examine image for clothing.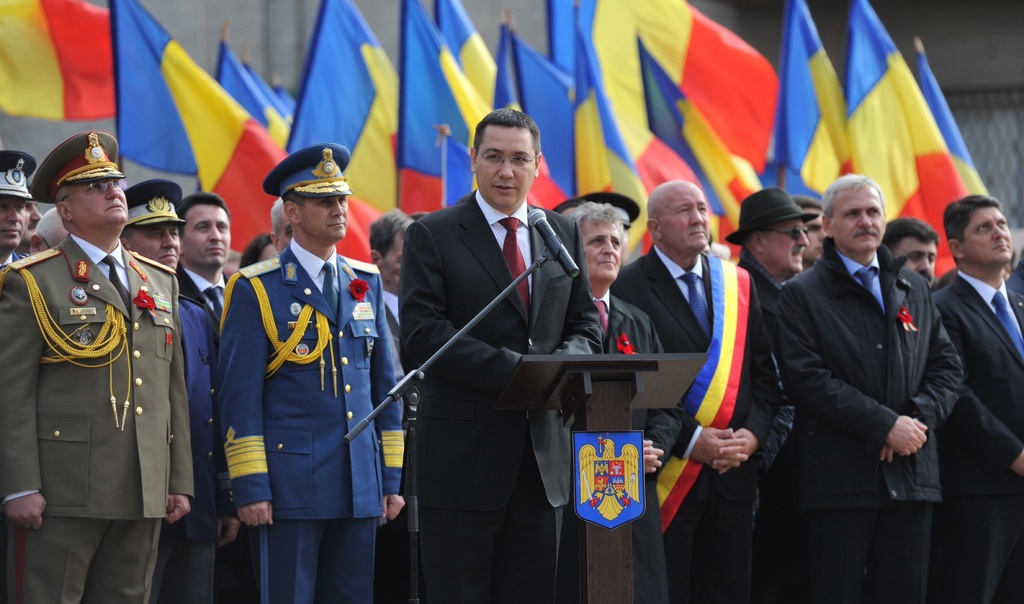
Examination result: detection(216, 228, 402, 551).
